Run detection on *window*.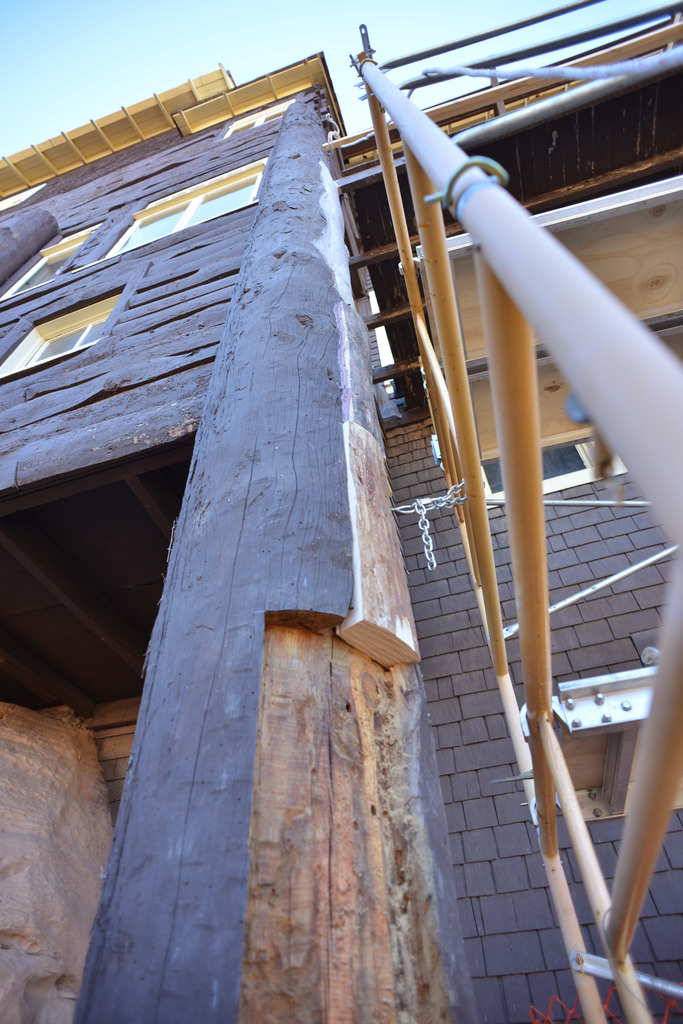
Result: left=0, top=290, right=122, bottom=391.
